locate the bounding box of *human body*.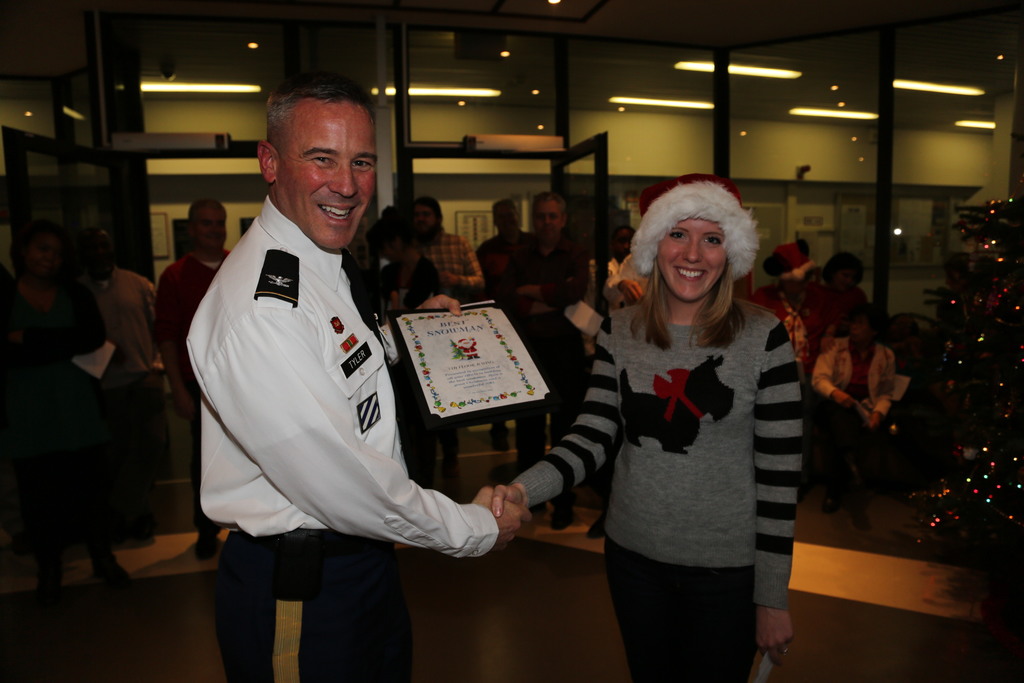
Bounding box: x1=403 y1=188 x2=481 y2=313.
